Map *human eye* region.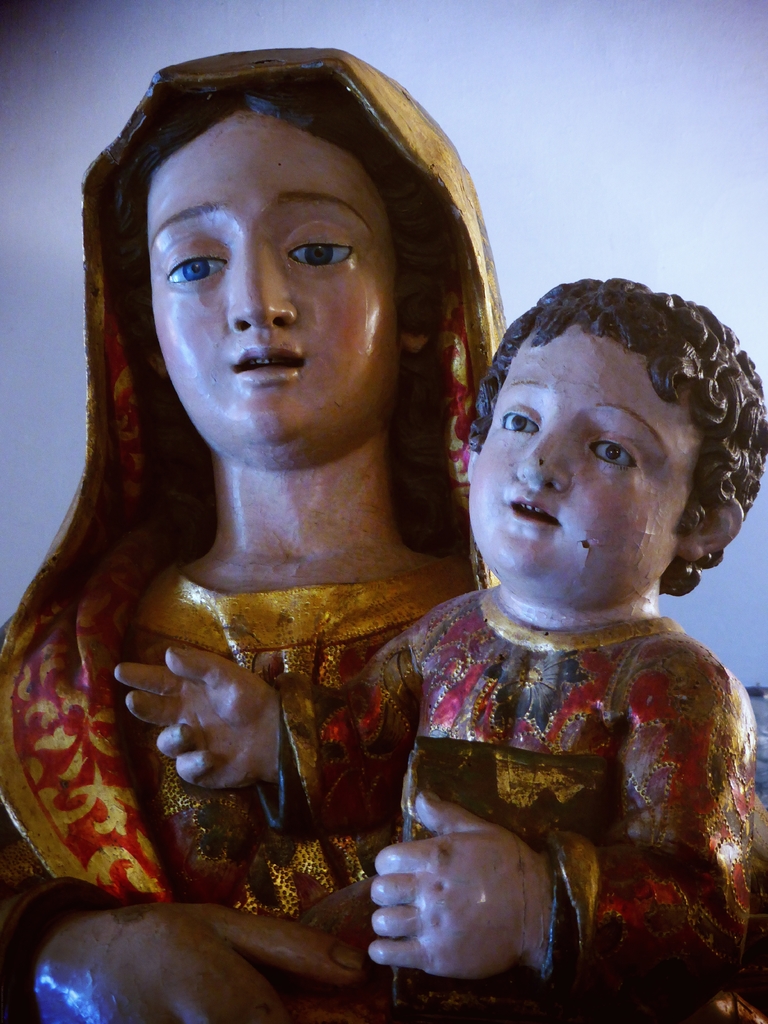
Mapped to detection(586, 433, 648, 466).
